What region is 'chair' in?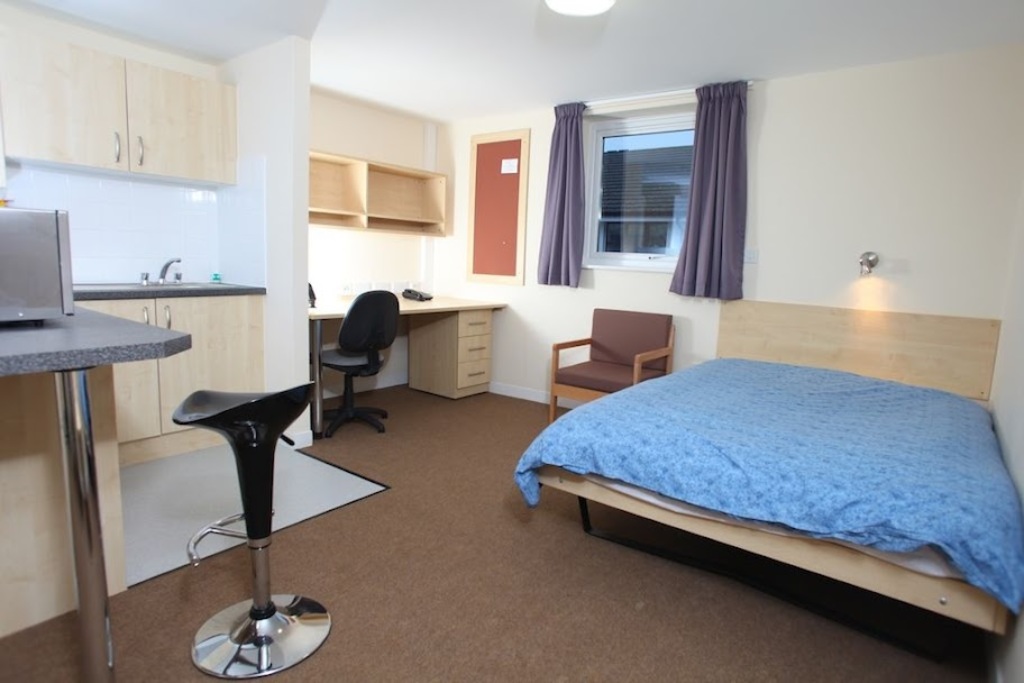
BBox(548, 307, 678, 421).
